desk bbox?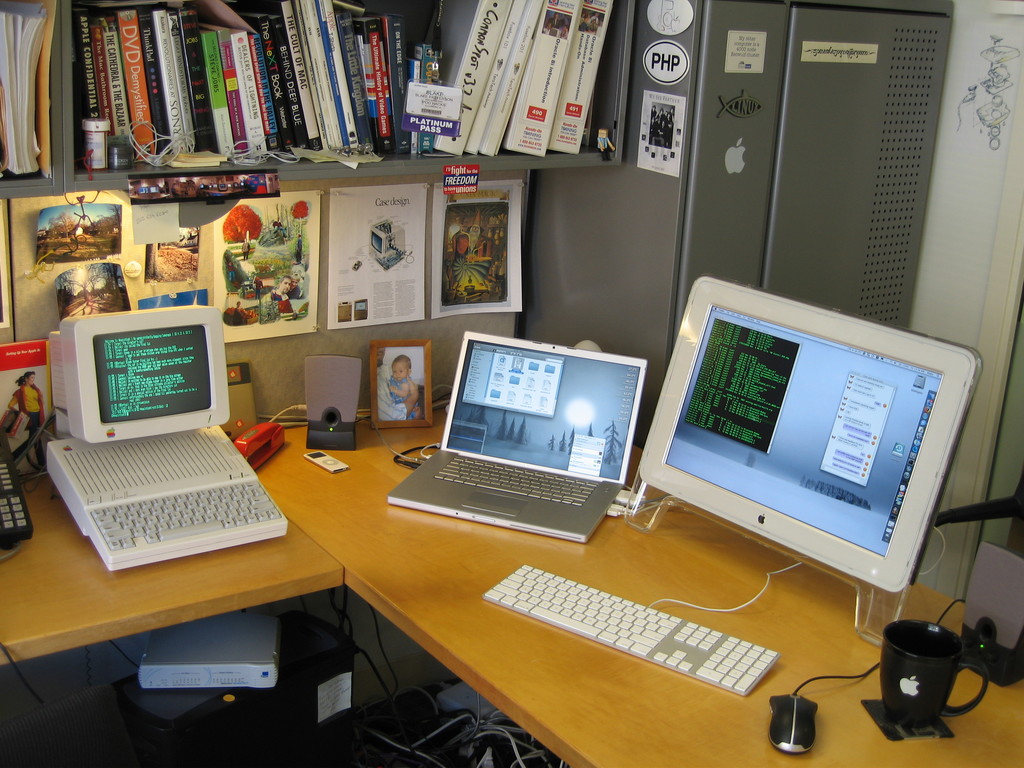
bbox=[220, 383, 1023, 767]
